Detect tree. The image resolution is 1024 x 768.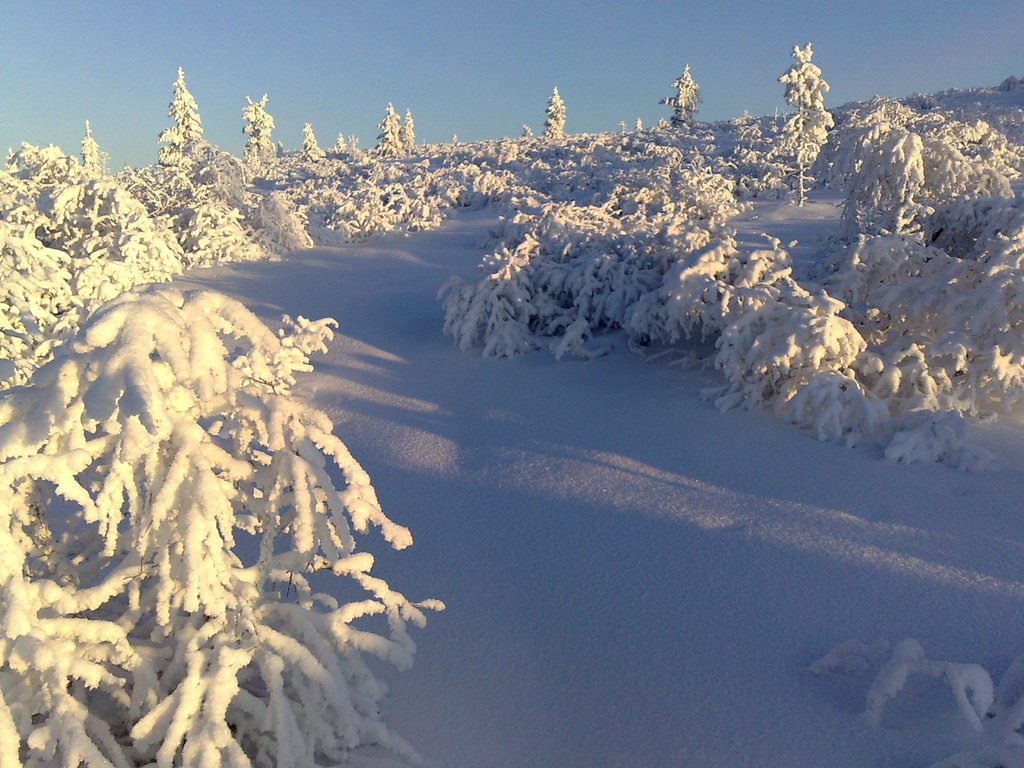
772, 36, 848, 159.
